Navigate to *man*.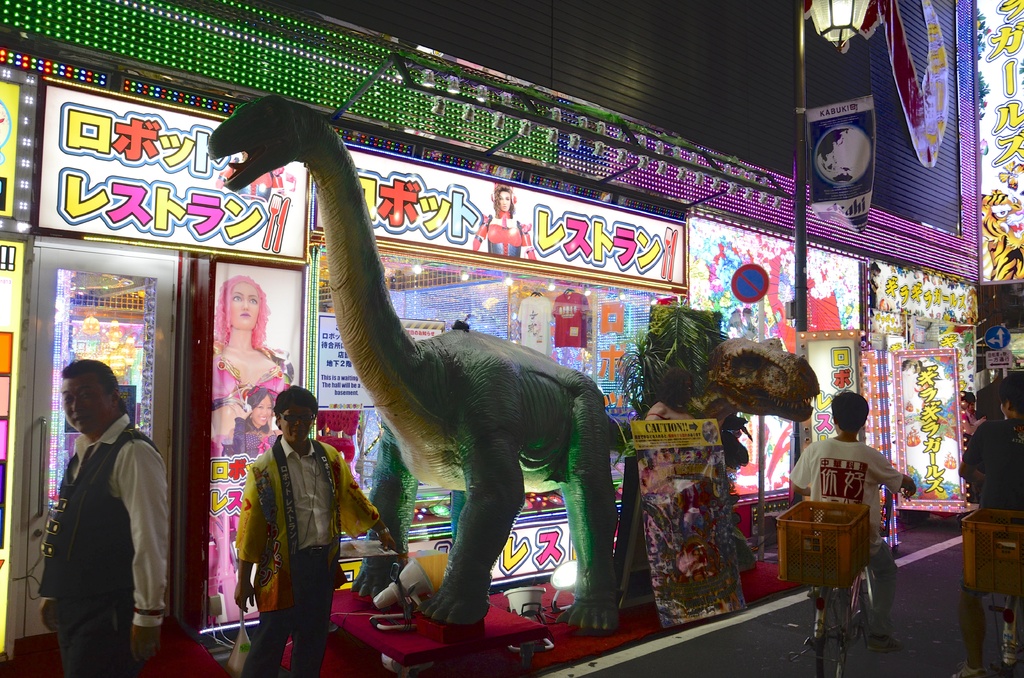
Navigation target: crop(36, 348, 167, 665).
